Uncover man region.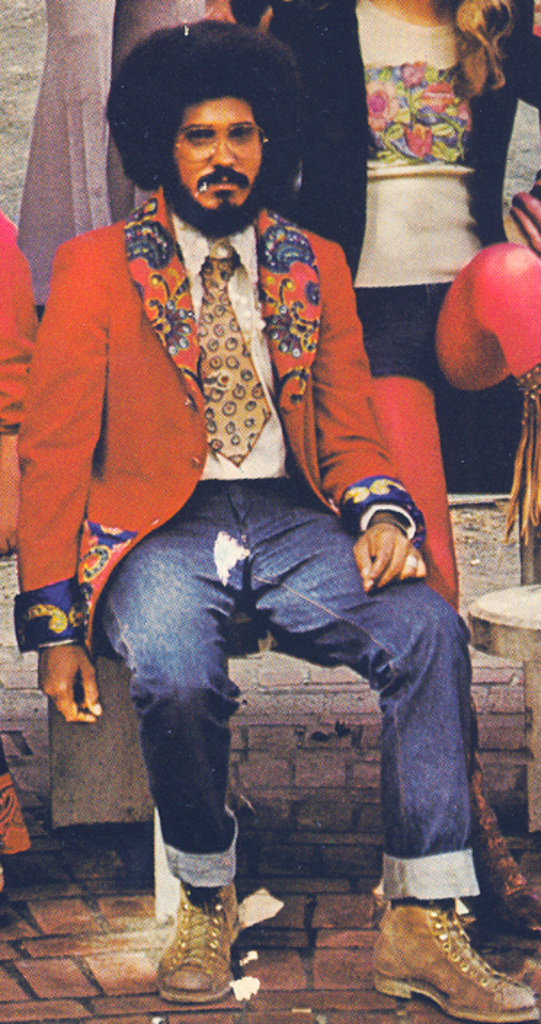
Uncovered: l=42, t=29, r=464, b=1007.
